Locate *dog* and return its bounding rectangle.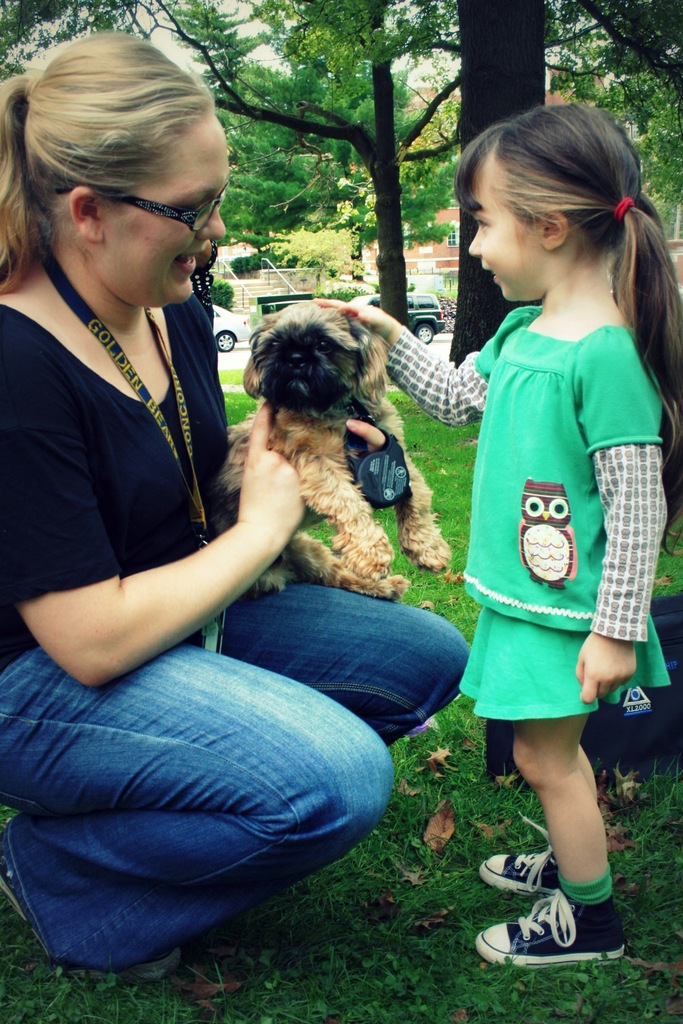
bbox(213, 298, 453, 602).
